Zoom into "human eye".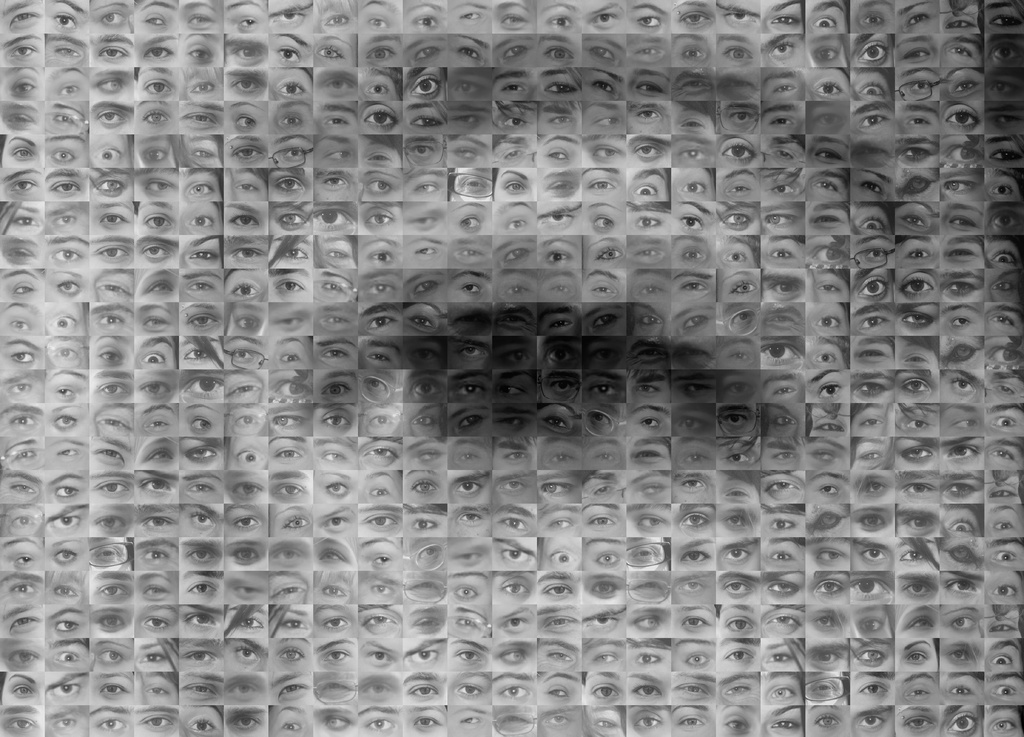
Zoom target: Rect(591, 511, 614, 529).
